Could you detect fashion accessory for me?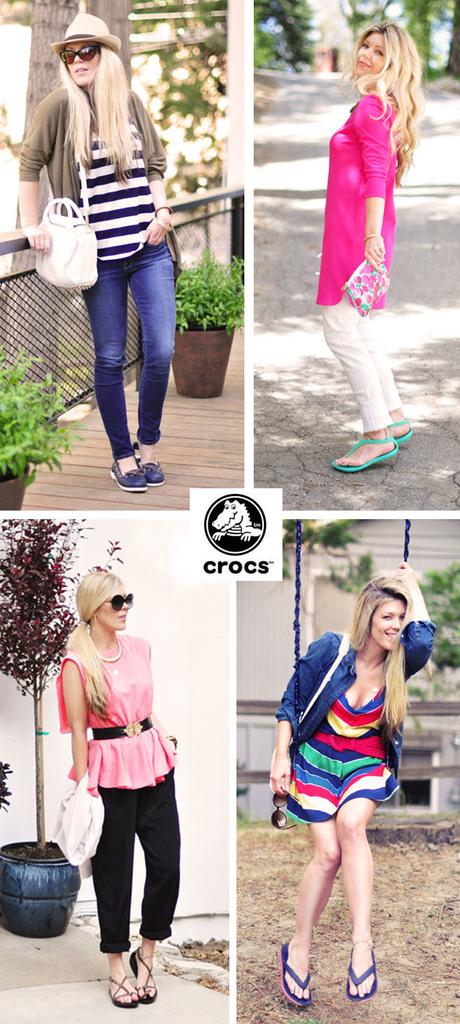
Detection result: bbox=(56, 38, 105, 65).
